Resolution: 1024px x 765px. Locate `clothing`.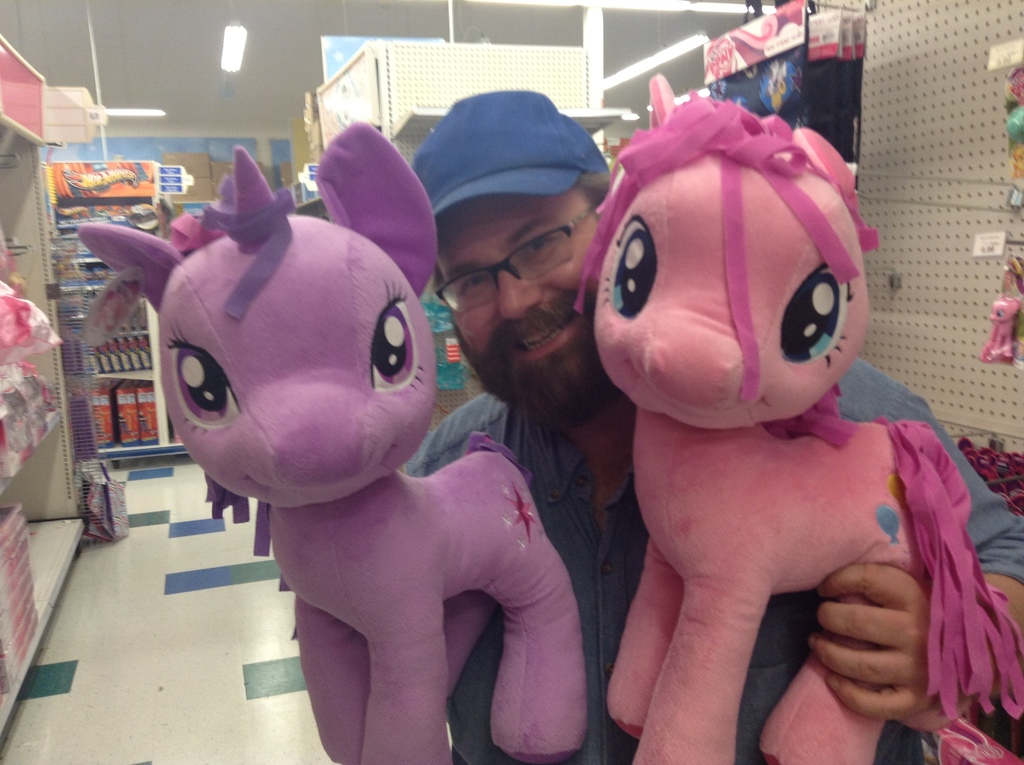
{"left": 401, "top": 388, "right": 1023, "bottom": 764}.
